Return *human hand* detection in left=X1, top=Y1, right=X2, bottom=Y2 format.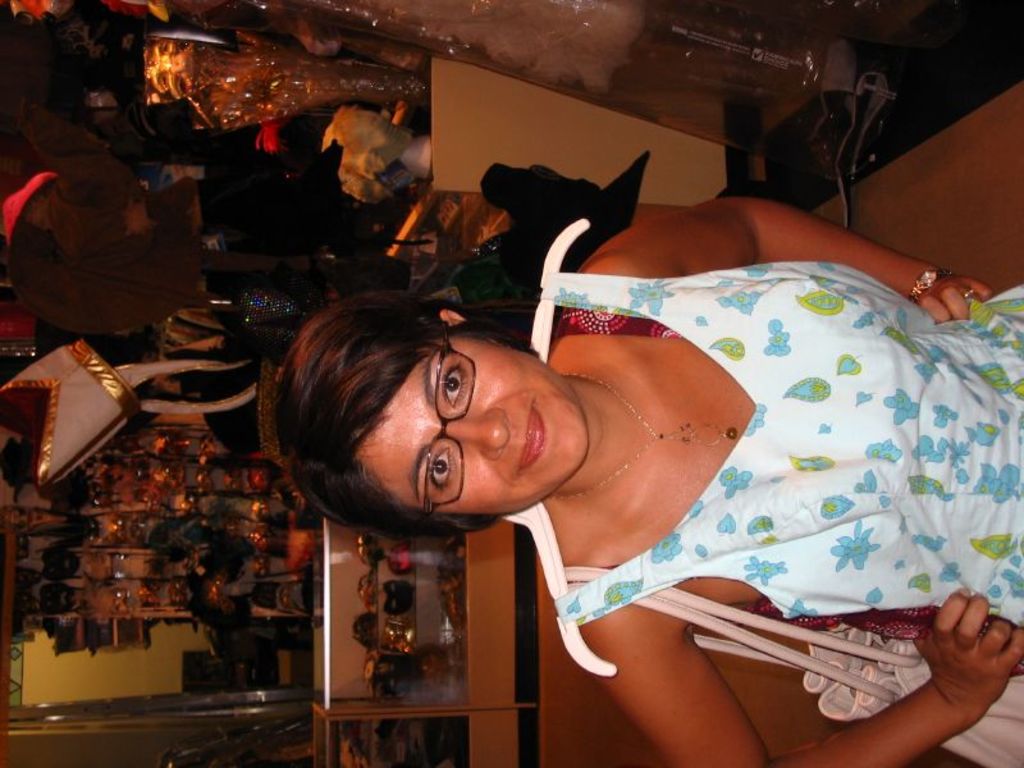
left=934, top=598, right=1015, bottom=730.
